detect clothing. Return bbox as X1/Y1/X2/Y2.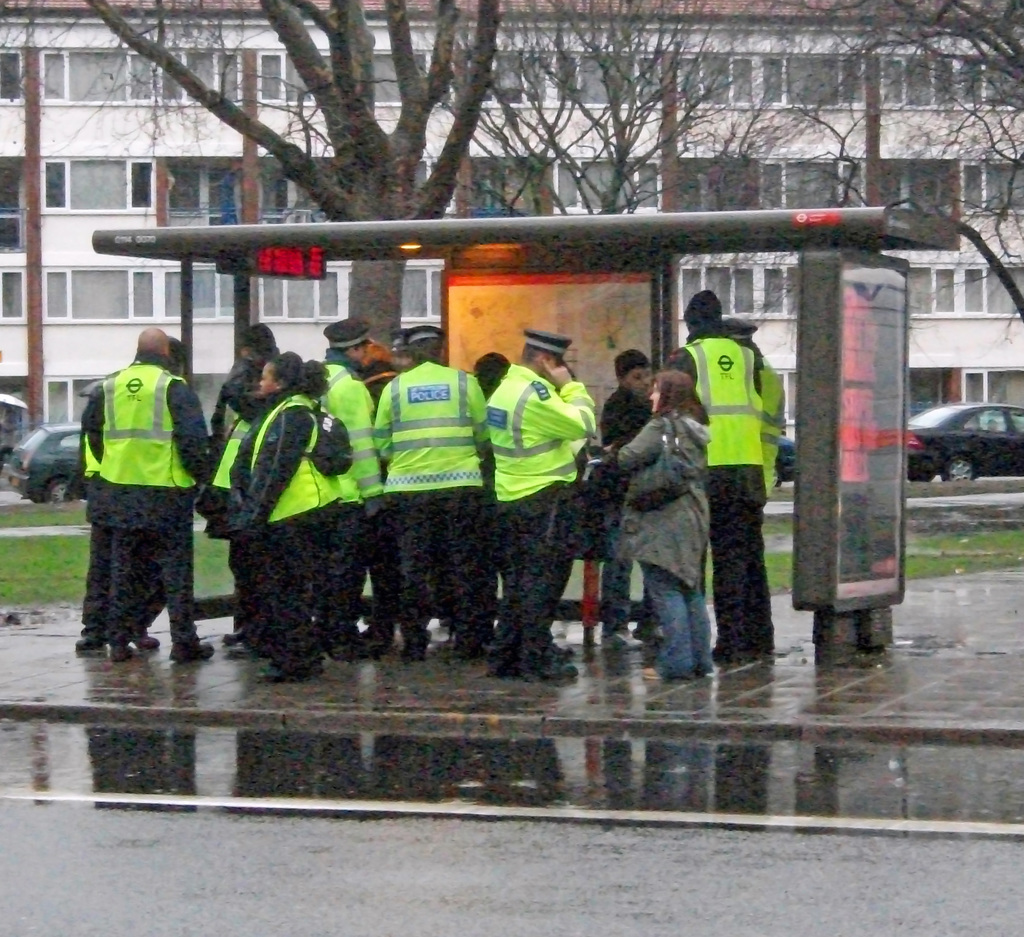
751/353/783/502.
